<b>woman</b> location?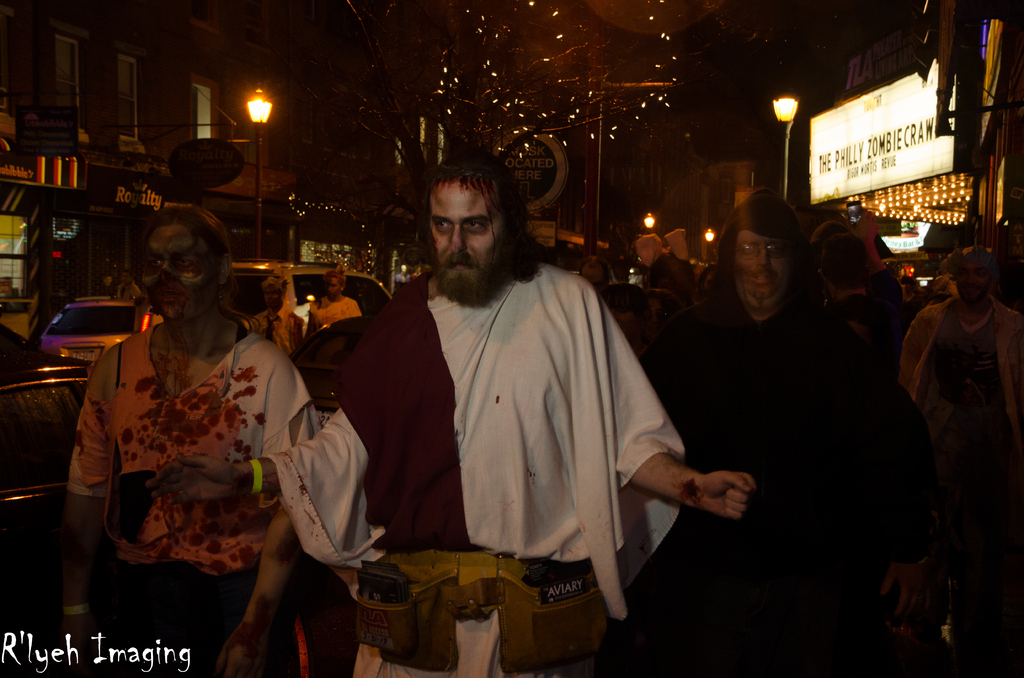
(left=54, top=204, right=323, bottom=677)
